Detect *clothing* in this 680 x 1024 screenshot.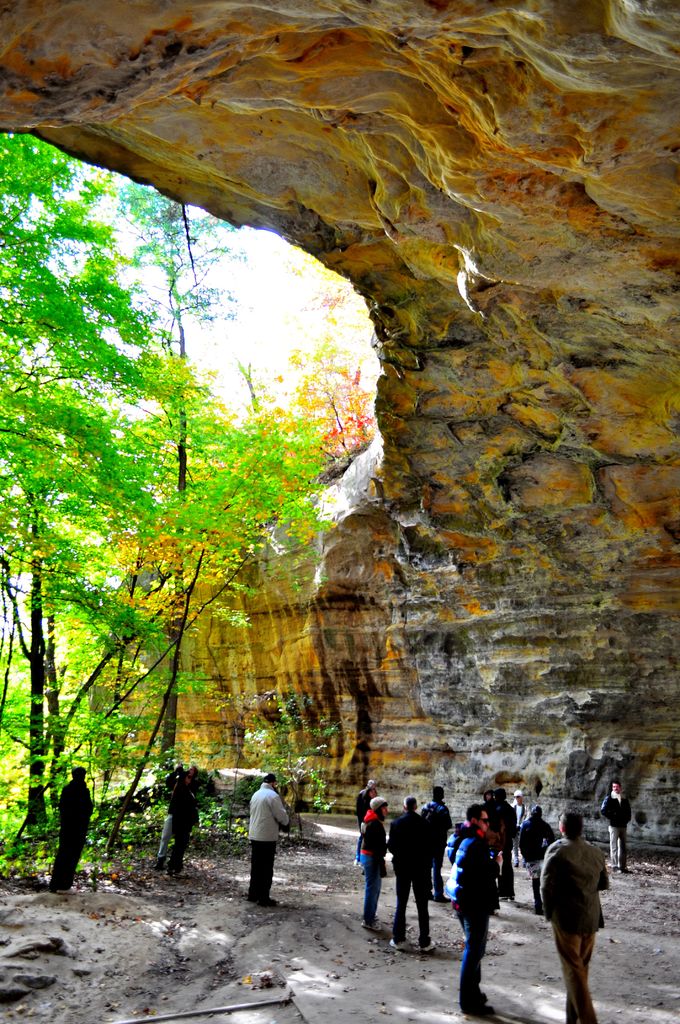
Detection: box(541, 837, 613, 1023).
